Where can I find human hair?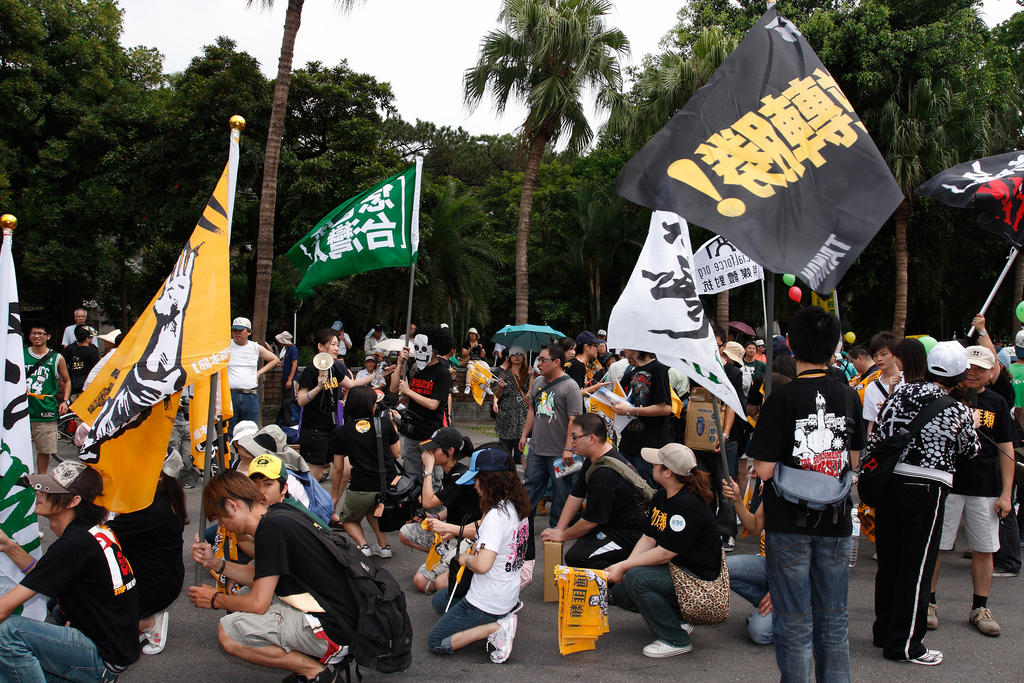
You can find it at crop(850, 346, 872, 361).
